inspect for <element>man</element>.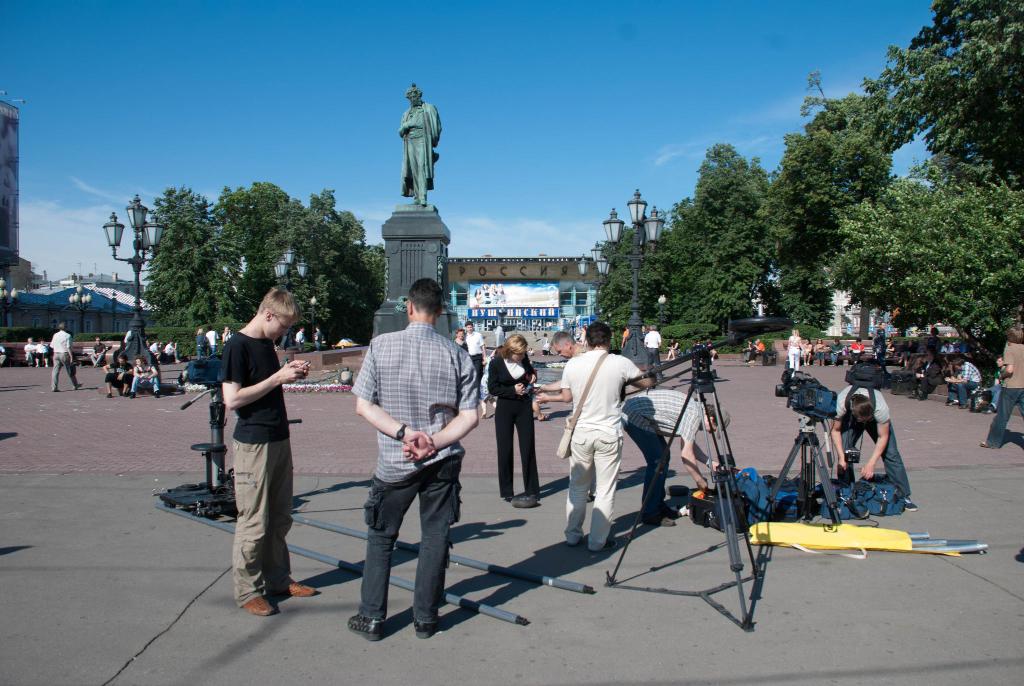
Inspection: left=347, top=272, right=483, bottom=638.
